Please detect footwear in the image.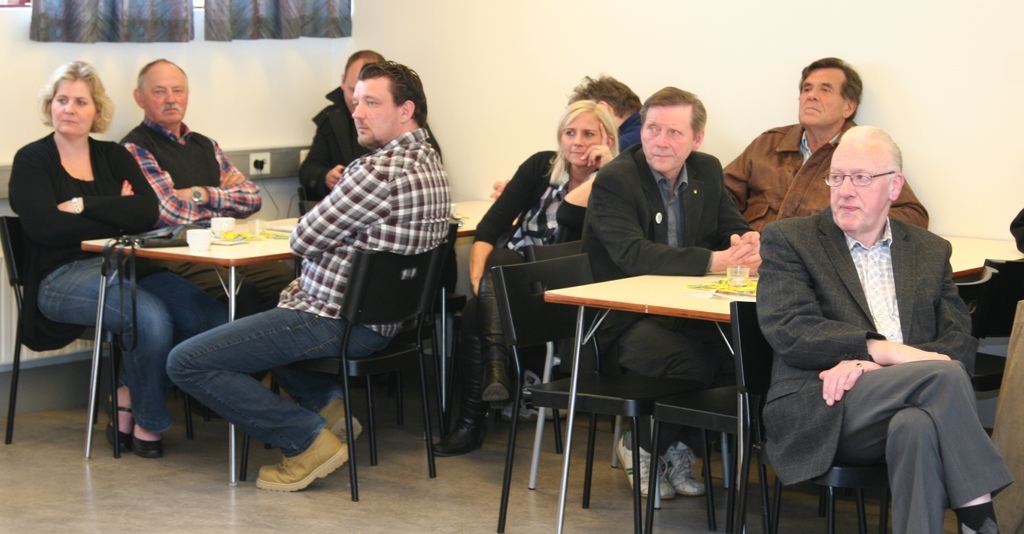
box(482, 295, 513, 412).
